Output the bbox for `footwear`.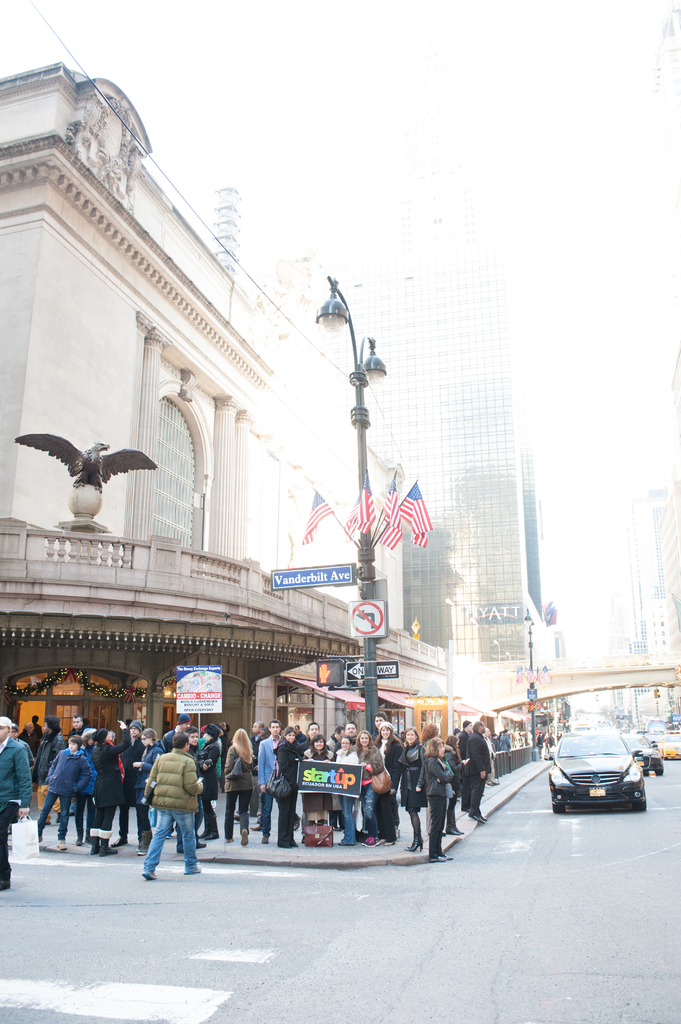
select_region(165, 833, 173, 842).
